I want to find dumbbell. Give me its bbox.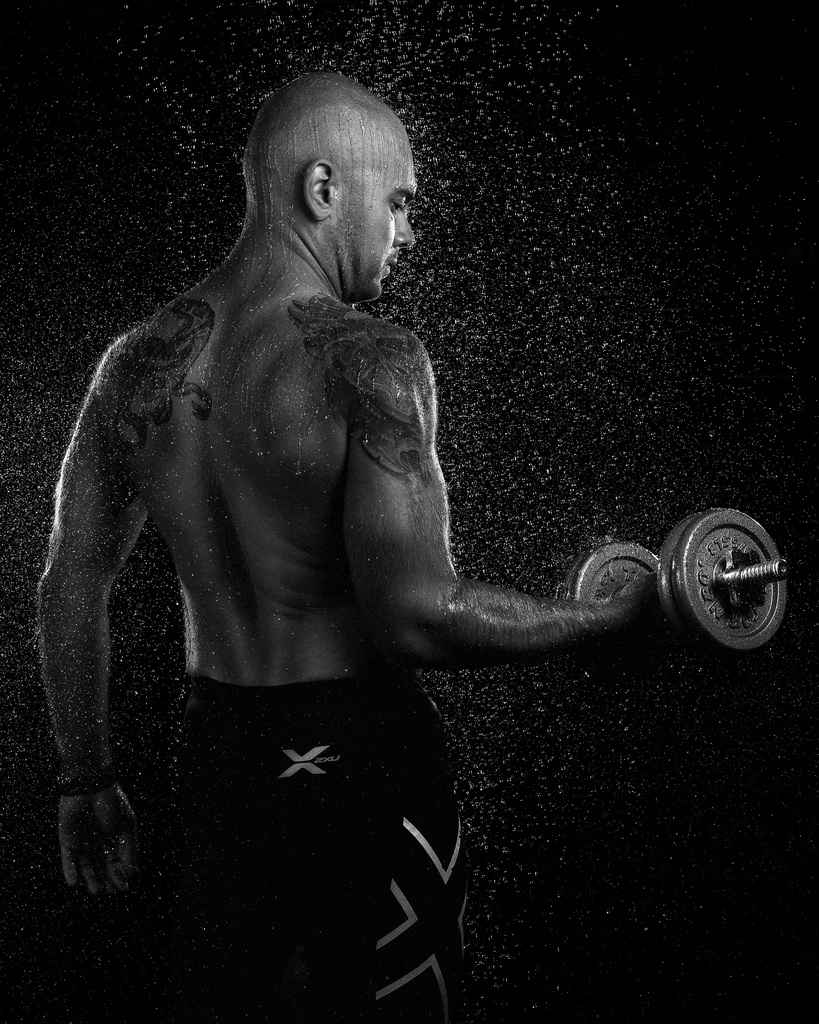
bbox=(551, 500, 789, 694).
